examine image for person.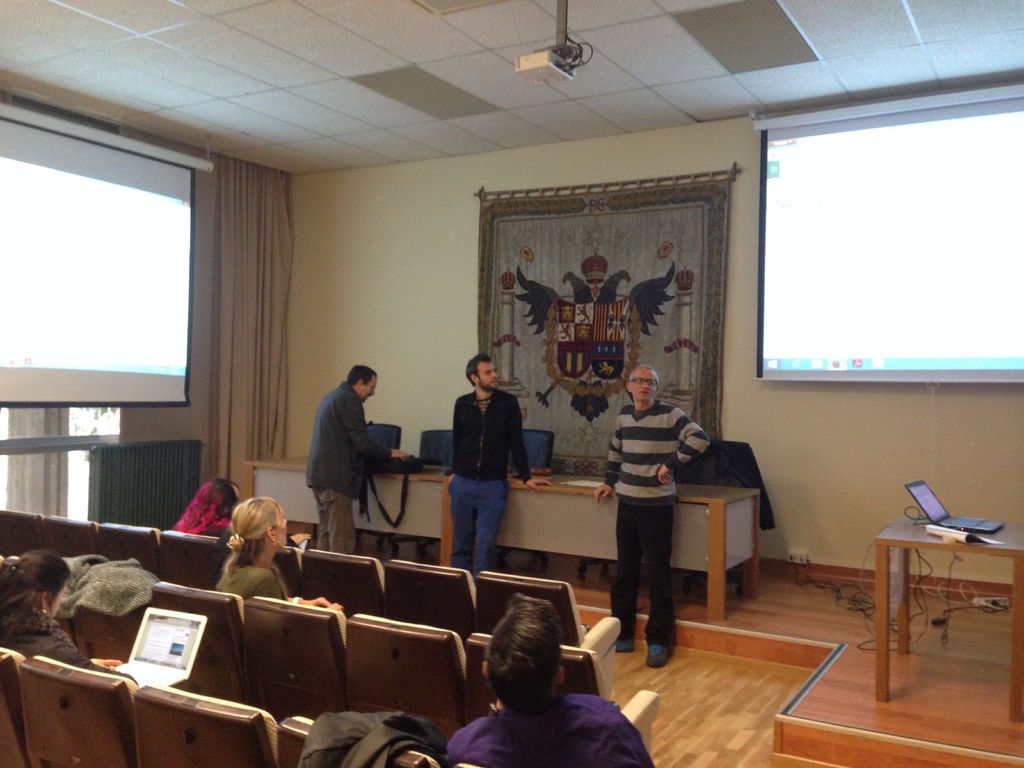
Examination result: (left=445, top=593, right=660, bottom=767).
